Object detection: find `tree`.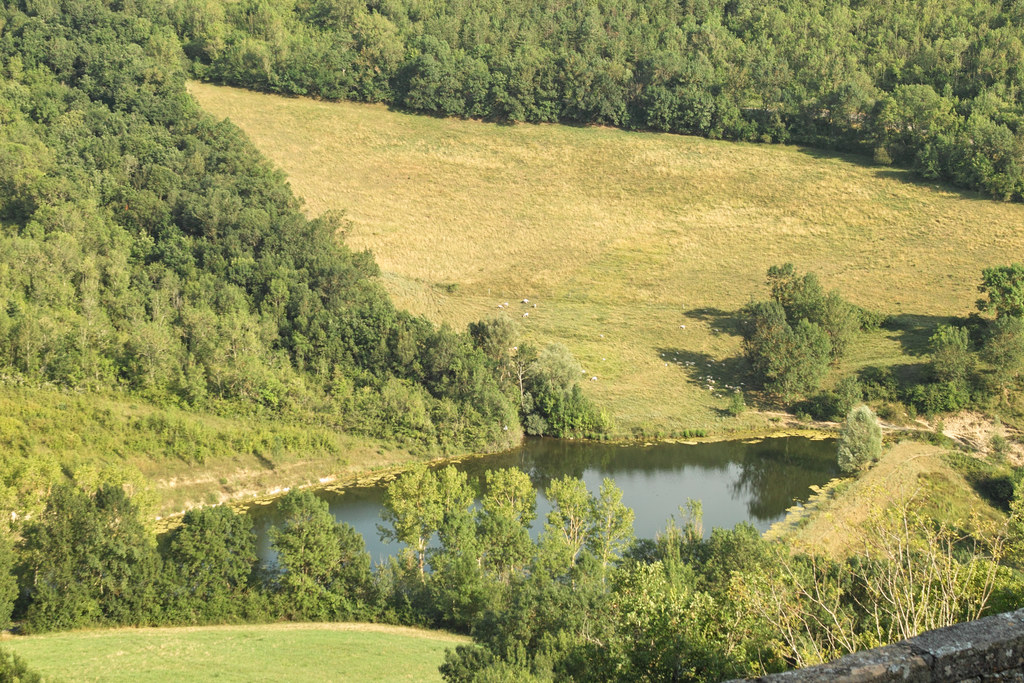
[835,403,880,477].
